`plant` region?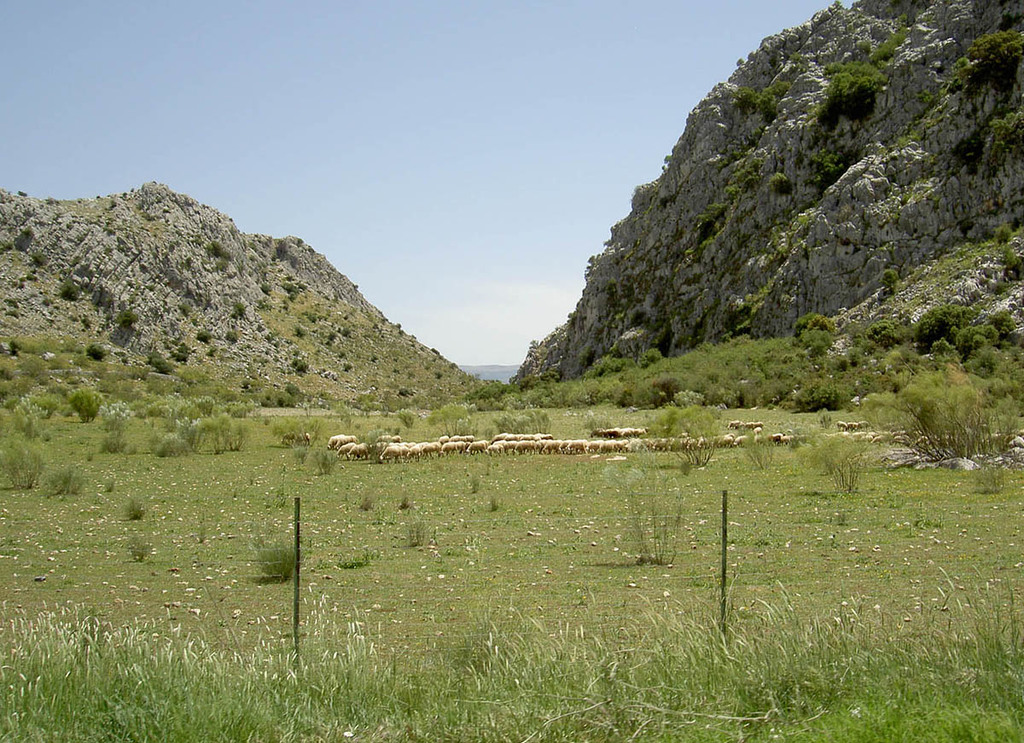
bbox=(738, 438, 775, 480)
